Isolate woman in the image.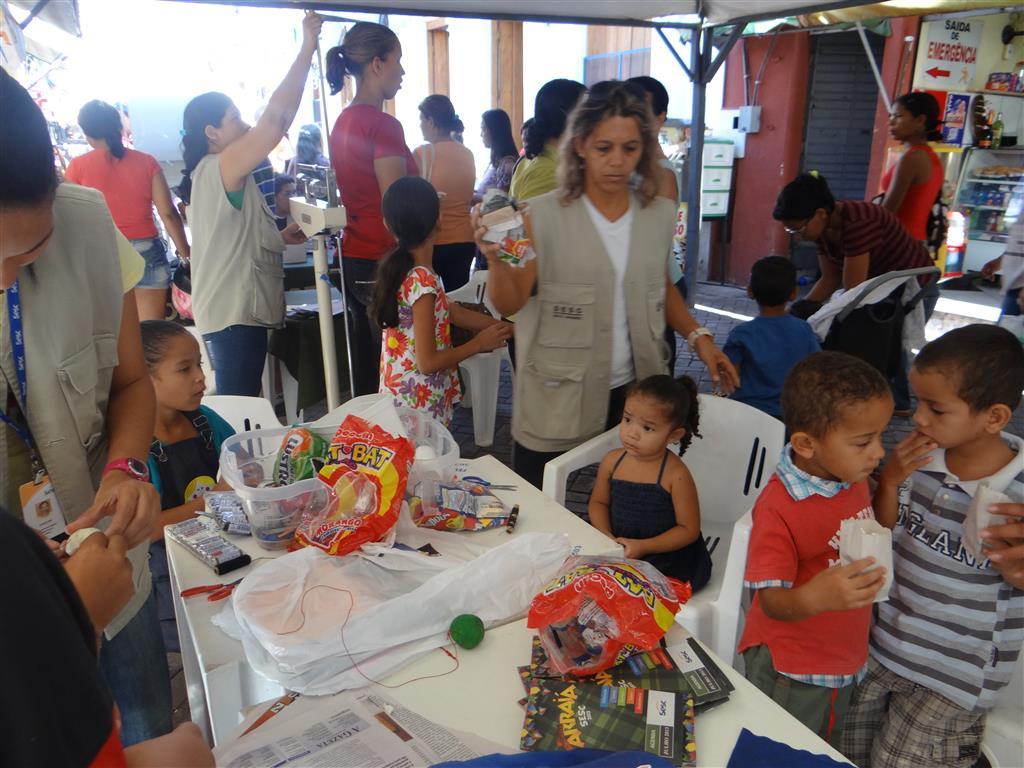
Isolated region: <region>176, 5, 326, 398</region>.
